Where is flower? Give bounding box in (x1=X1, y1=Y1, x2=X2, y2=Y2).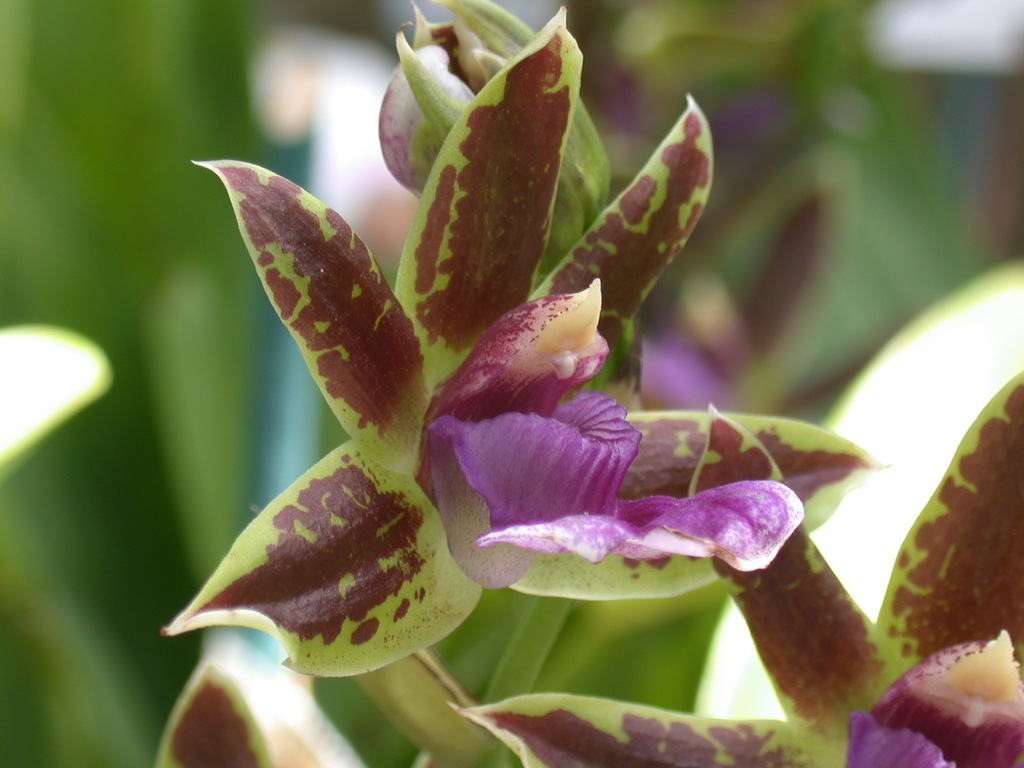
(x1=842, y1=630, x2=1023, y2=767).
